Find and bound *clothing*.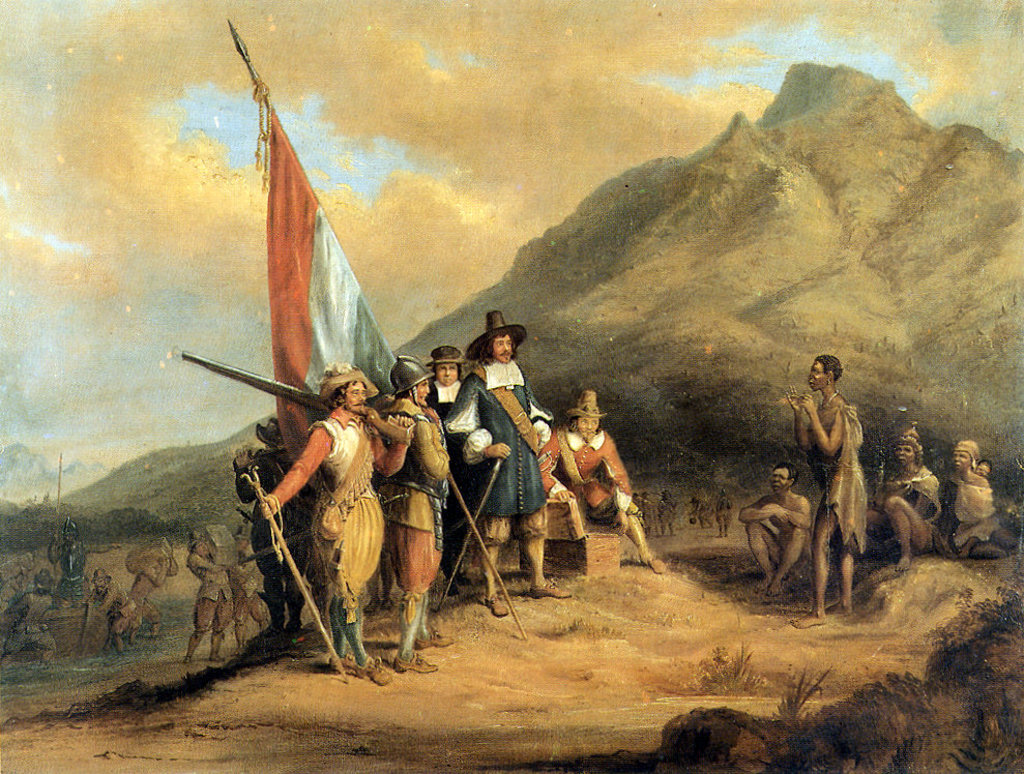
Bound: x1=807 y1=386 x2=886 y2=562.
